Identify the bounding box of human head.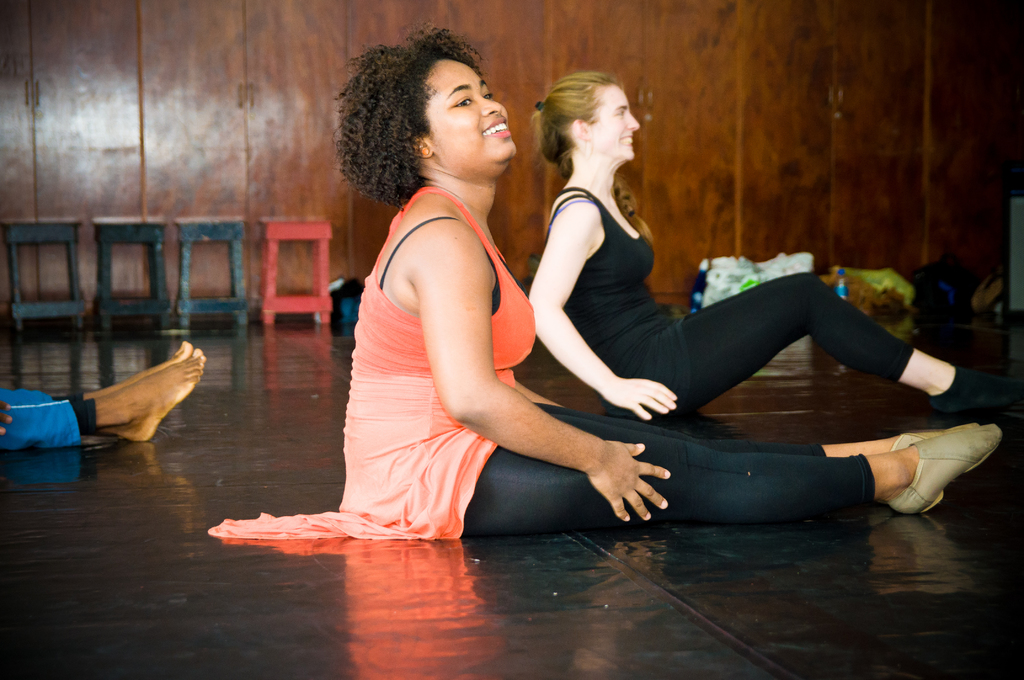
x1=329 y1=20 x2=521 y2=186.
